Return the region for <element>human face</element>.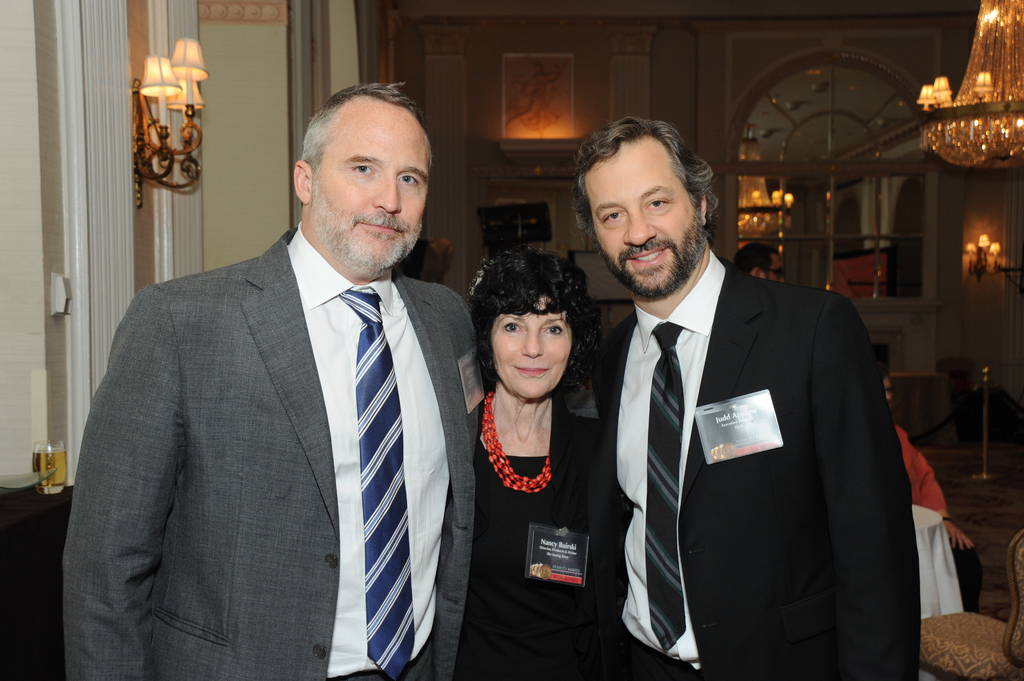
<region>591, 141, 702, 296</region>.
